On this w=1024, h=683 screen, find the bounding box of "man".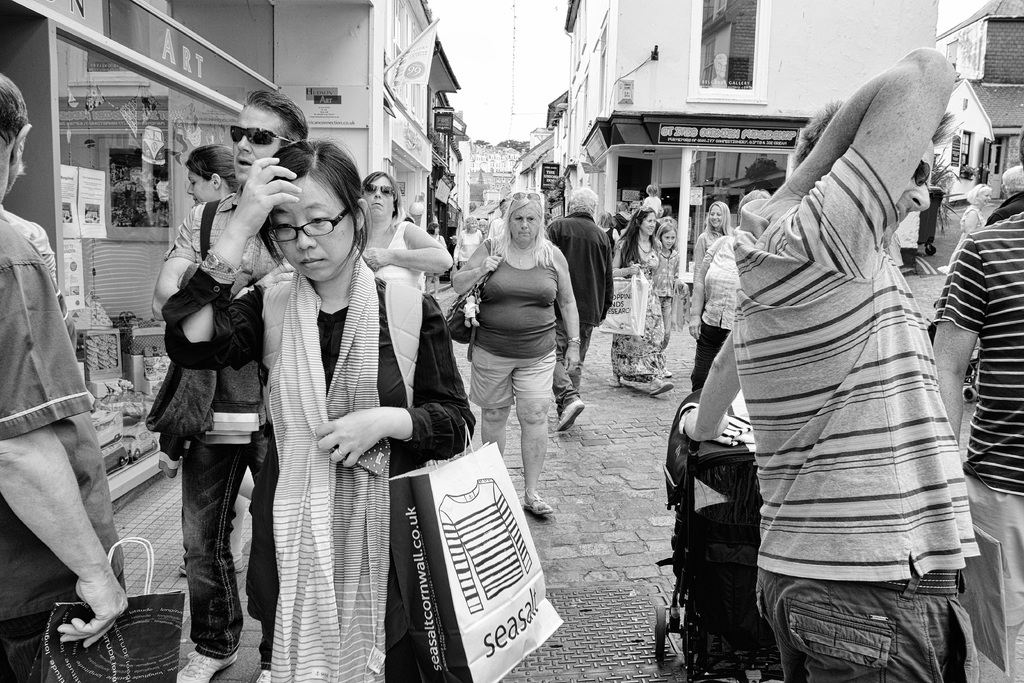
Bounding box: l=679, t=41, r=989, b=682.
